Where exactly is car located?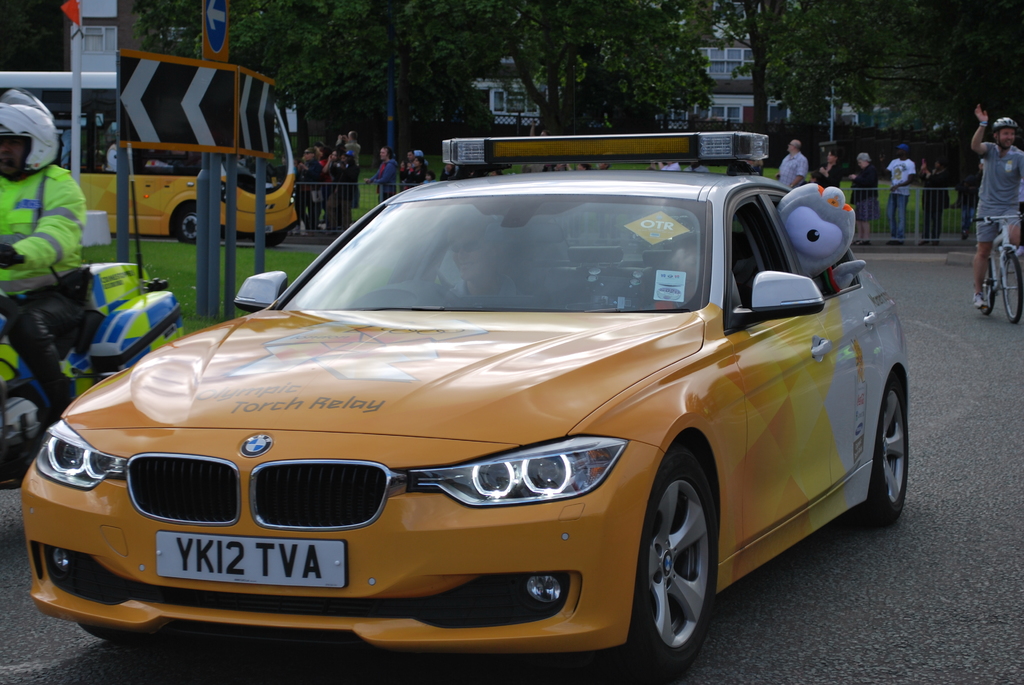
Its bounding box is bbox(19, 129, 910, 679).
